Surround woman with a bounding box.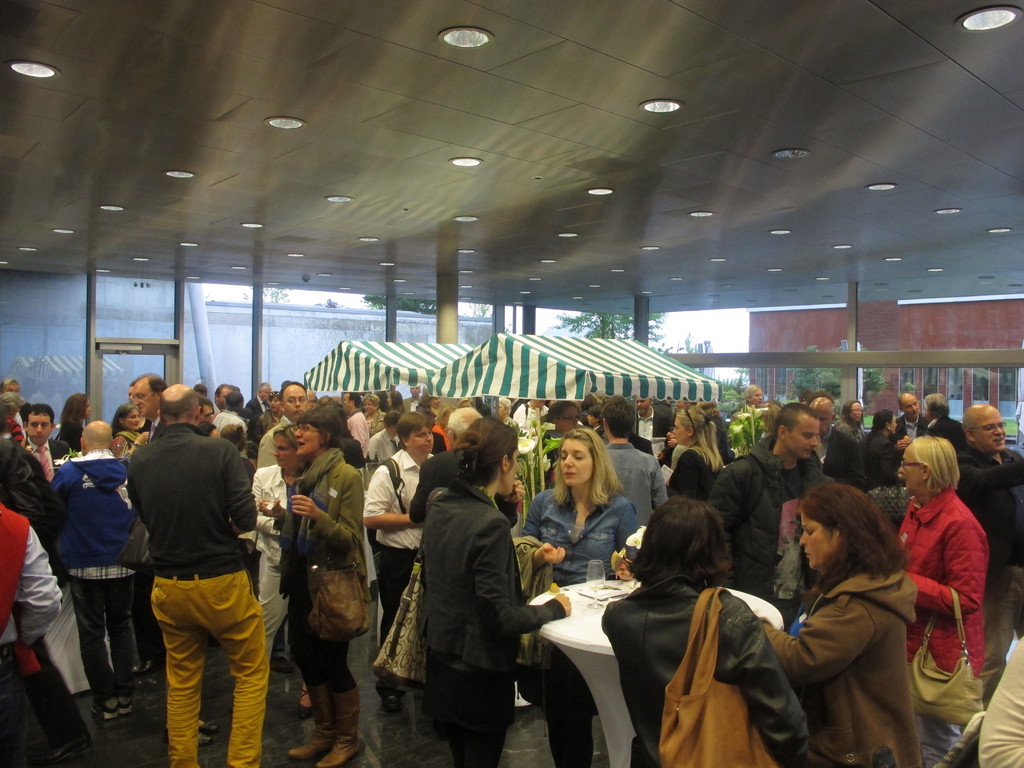
[413,417,572,767].
